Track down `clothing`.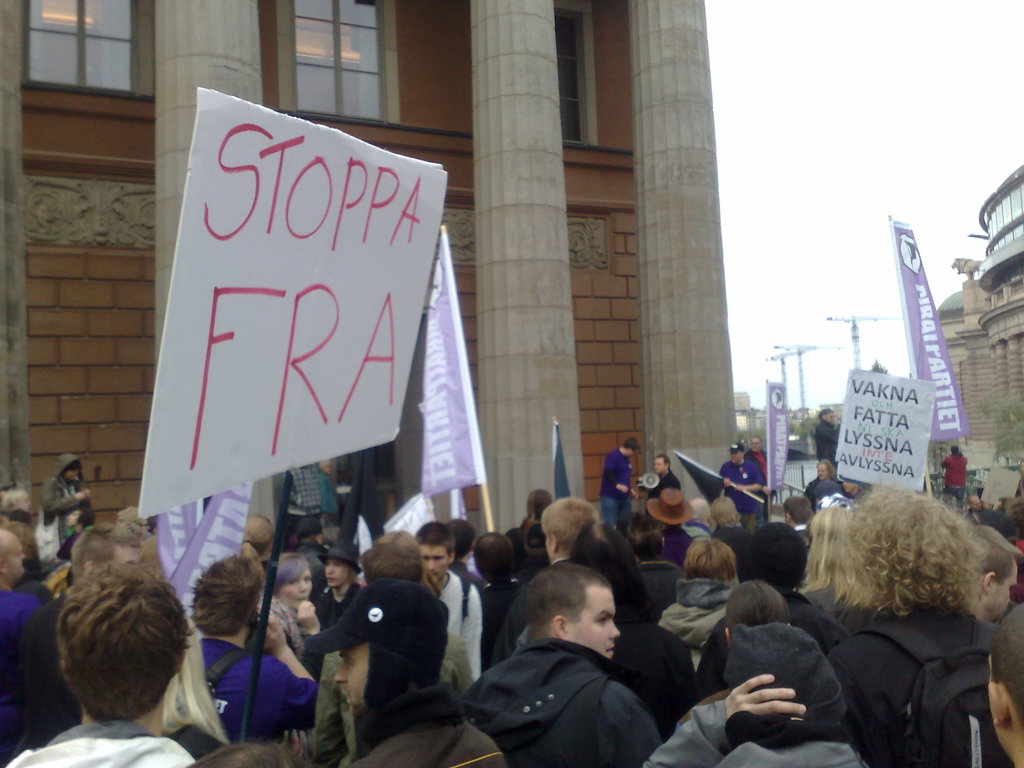
Tracked to bbox=(458, 607, 694, 767).
